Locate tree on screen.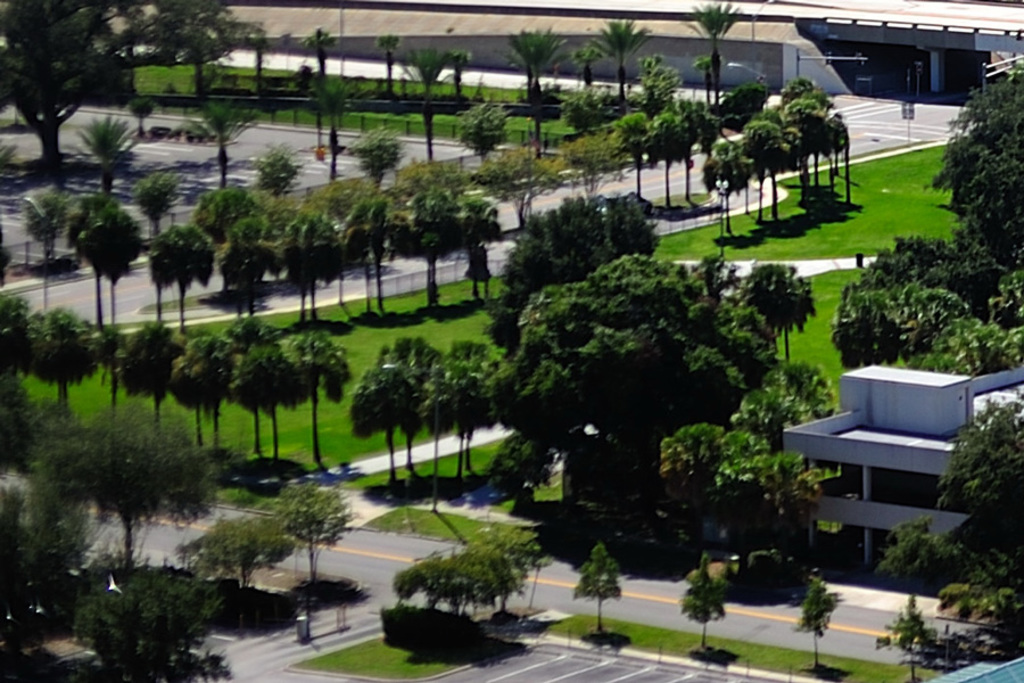
On screen at {"x1": 695, "y1": 54, "x2": 717, "y2": 97}.
